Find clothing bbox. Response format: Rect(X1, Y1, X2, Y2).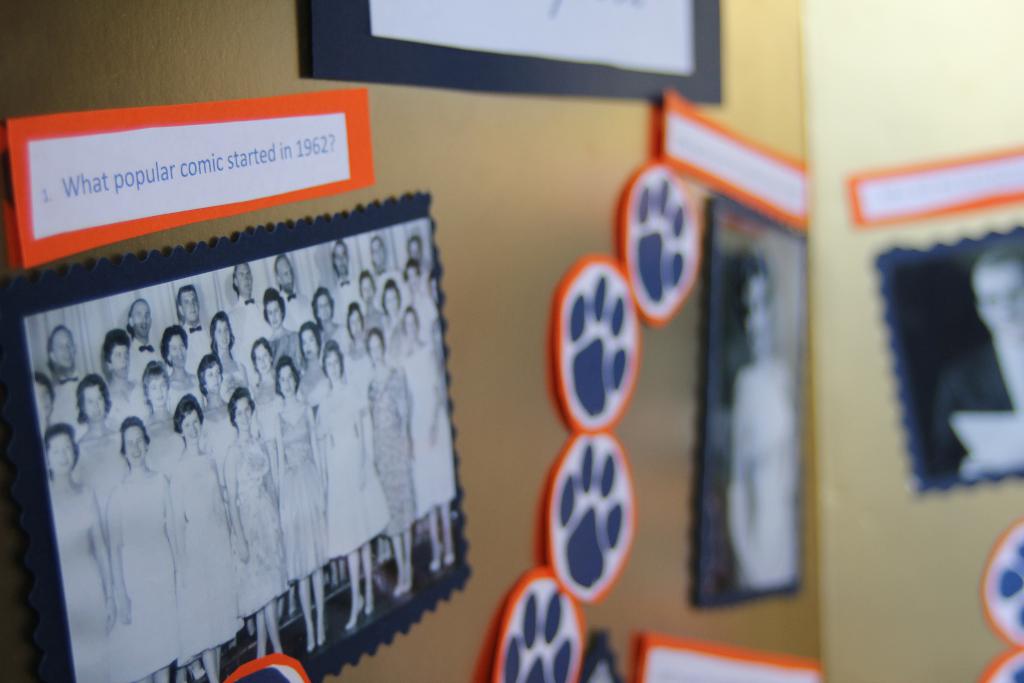
Rect(325, 277, 366, 318).
